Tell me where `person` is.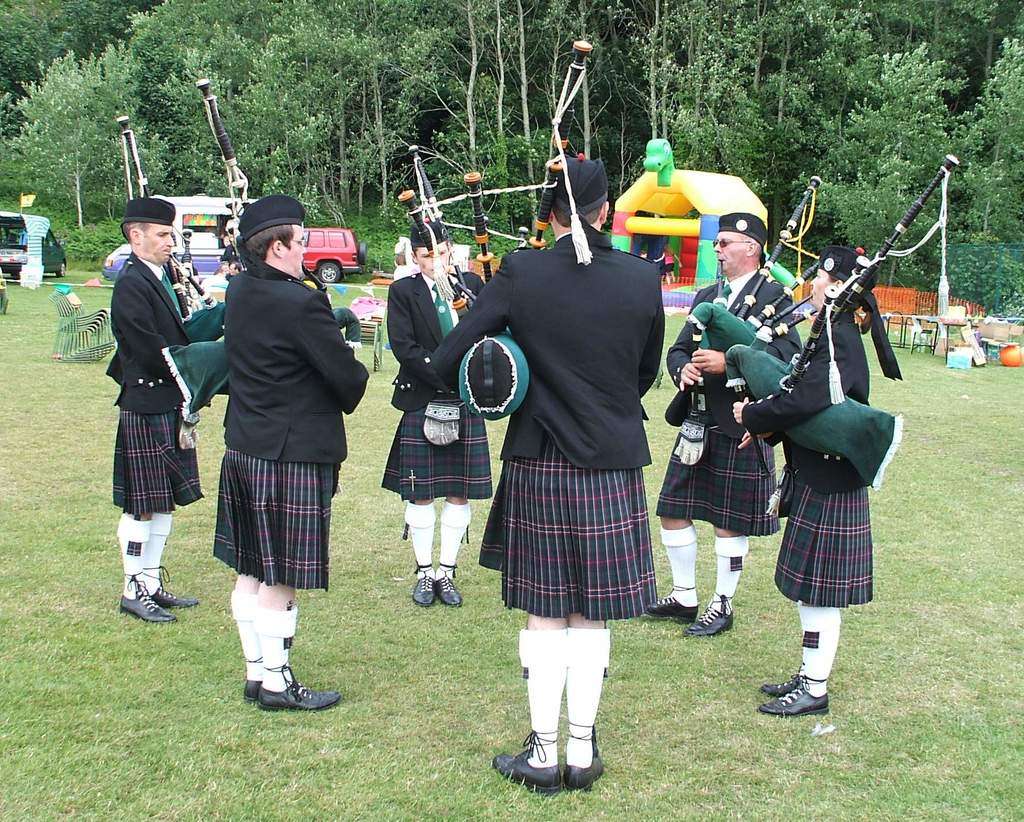
`person` is at detection(211, 197, 369, 713).
